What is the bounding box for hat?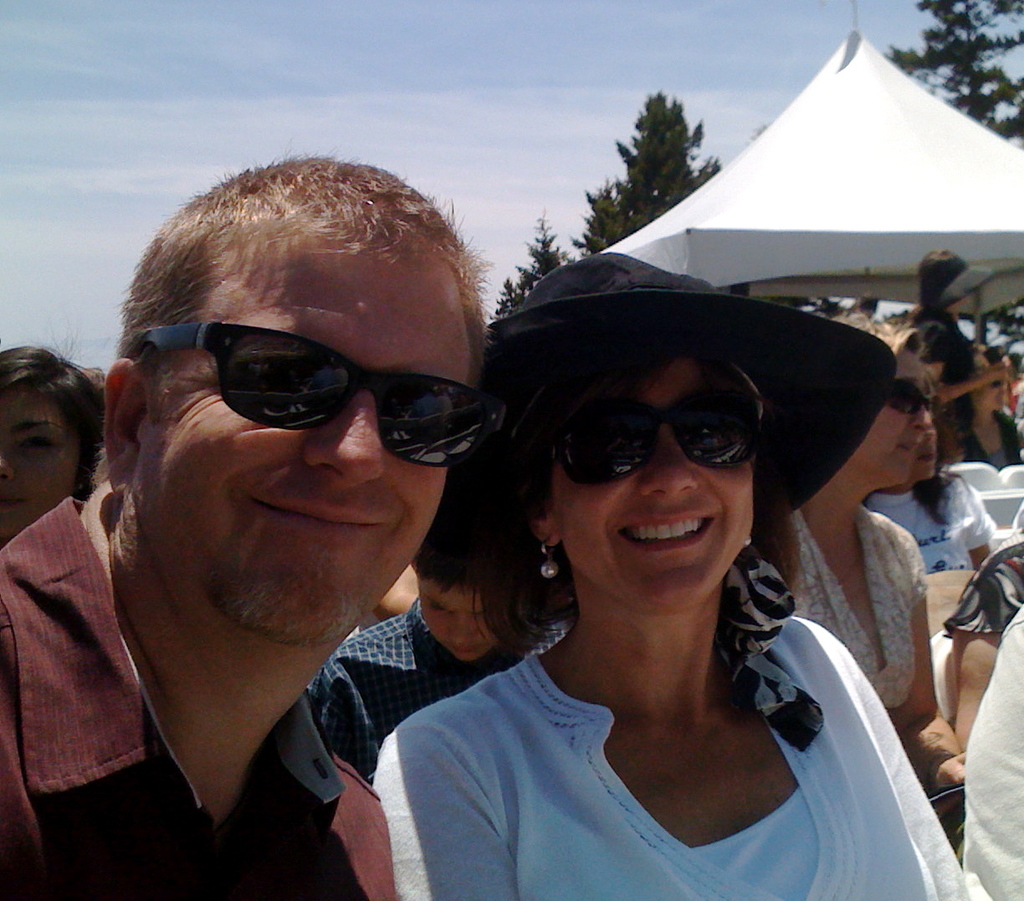
412, 249, 892, 603.
